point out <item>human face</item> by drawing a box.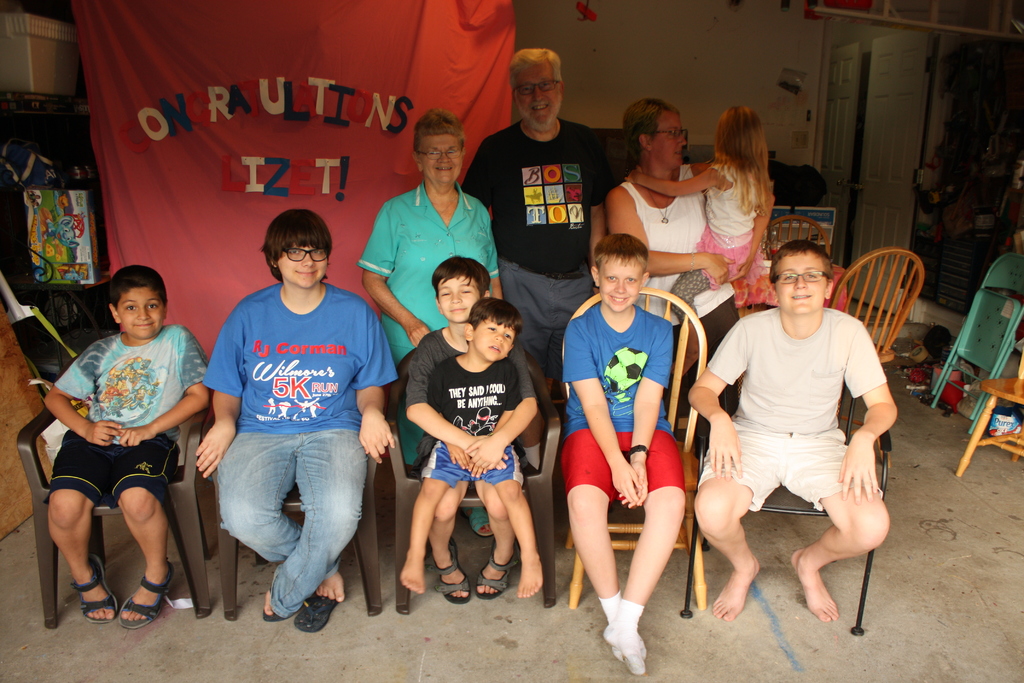
(664, 114, 689, 163).
